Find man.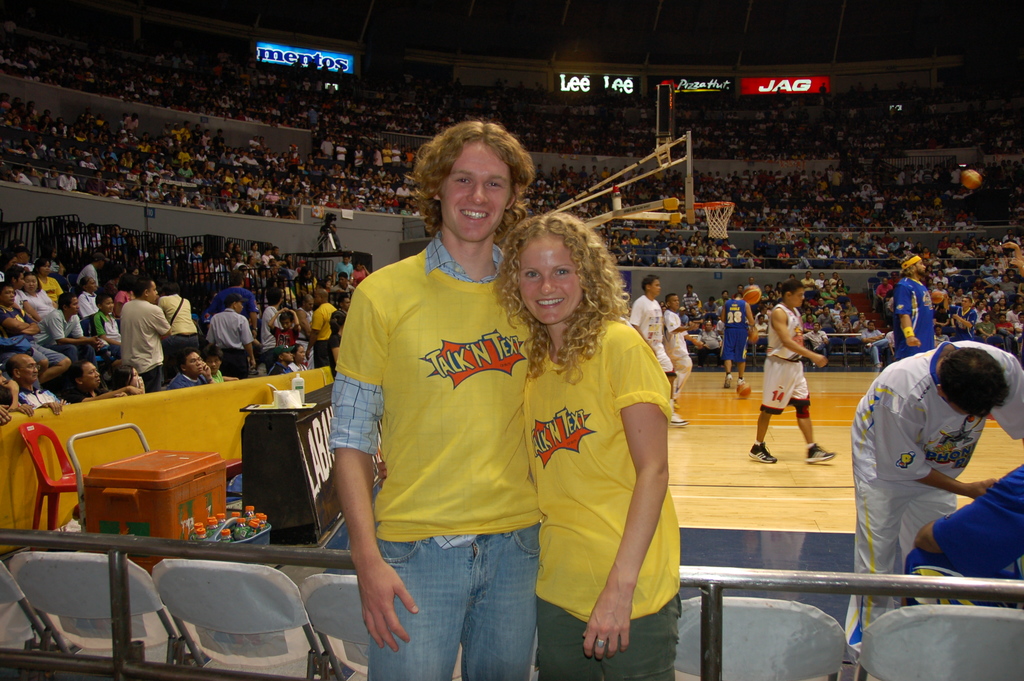
l=4, t=357, r=60, b=409.
